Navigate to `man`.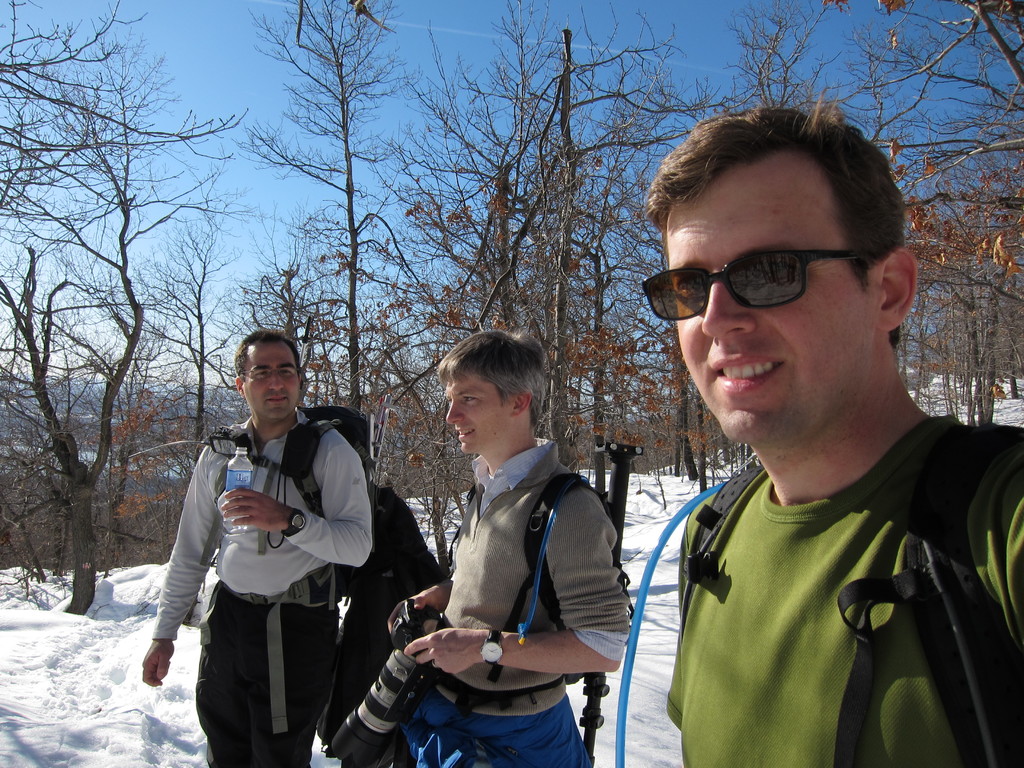
Navigation target: locate(387, 324, 634, 767).
